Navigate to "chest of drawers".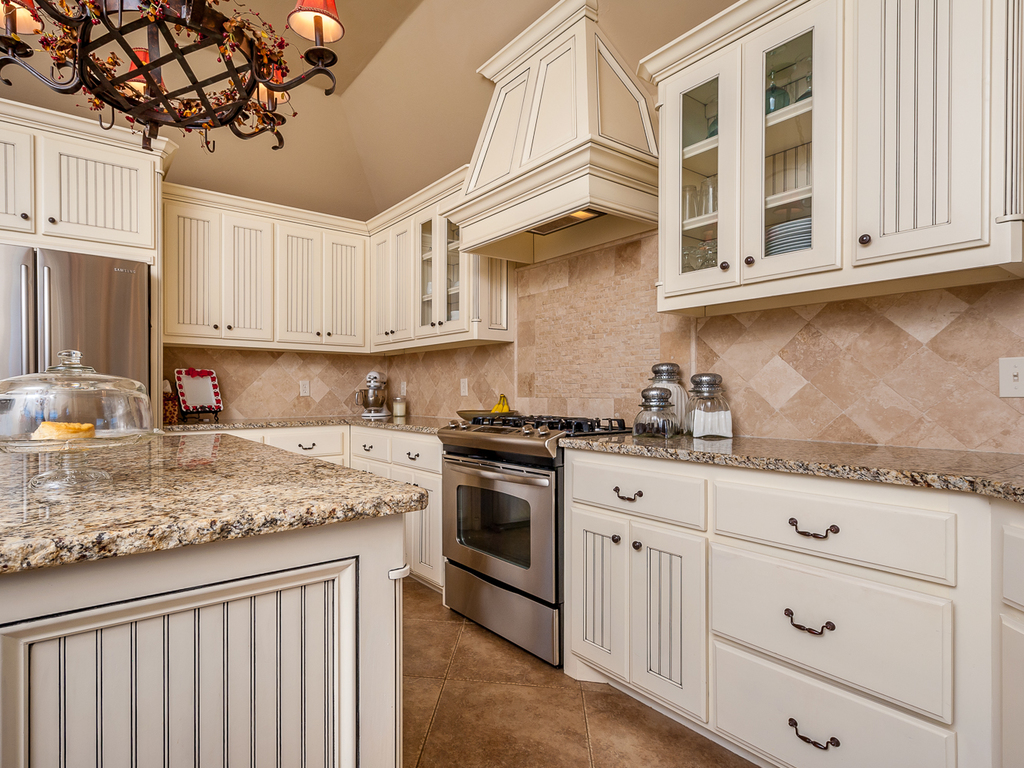
Navigation target: region(244, 425, 441, 597).
